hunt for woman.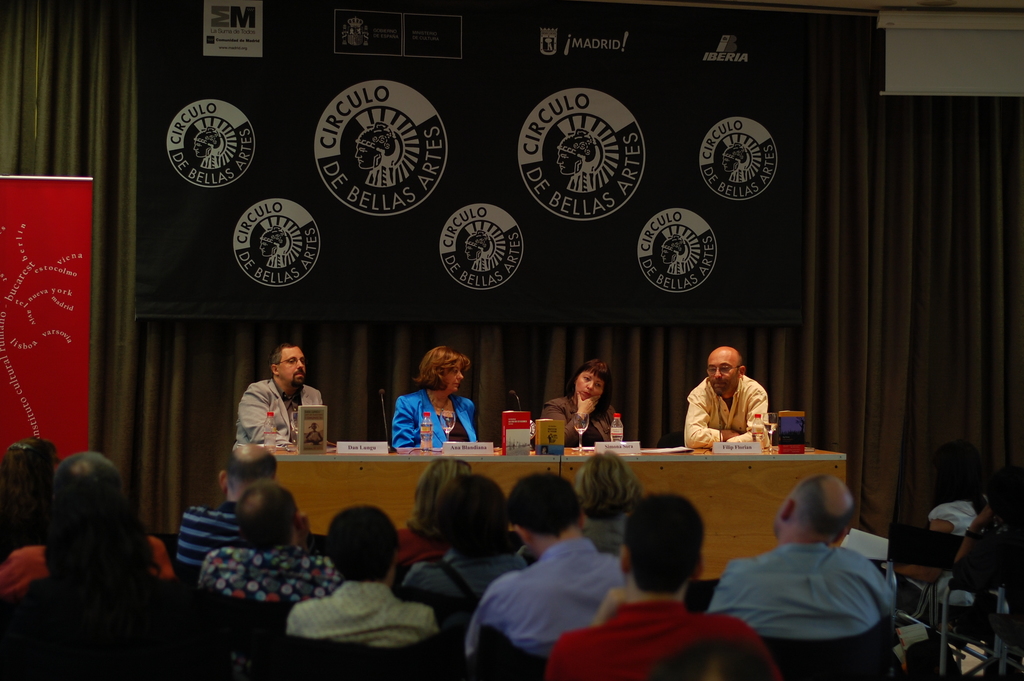
Hunted down at pyautogui.locateOnScreen(892, 441, 985, 581).
